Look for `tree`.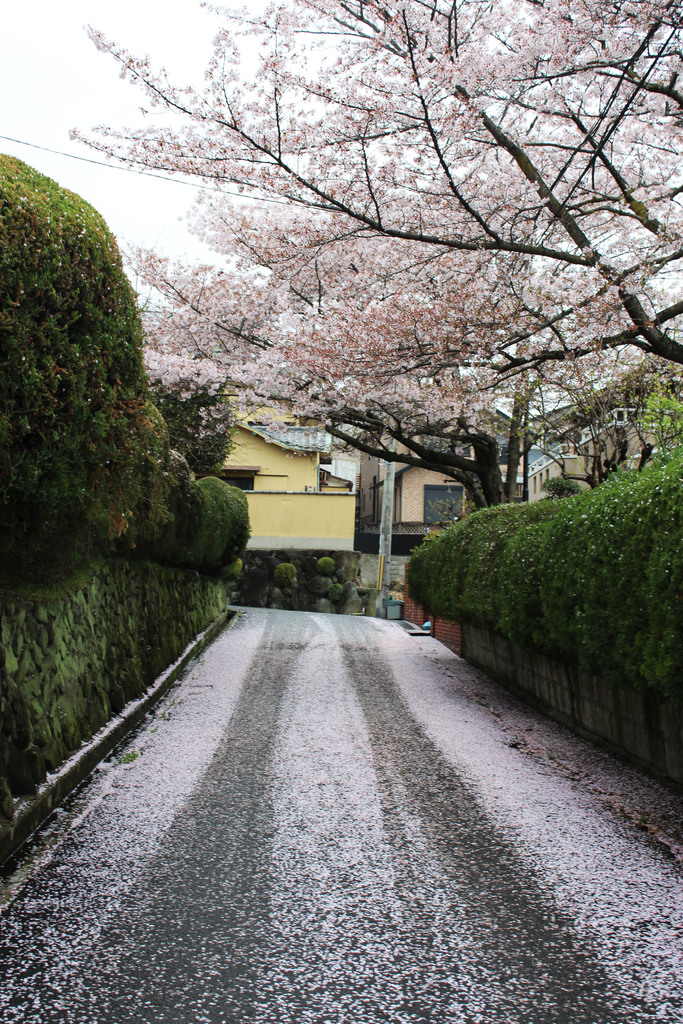
Found: 63:0:682:518.
